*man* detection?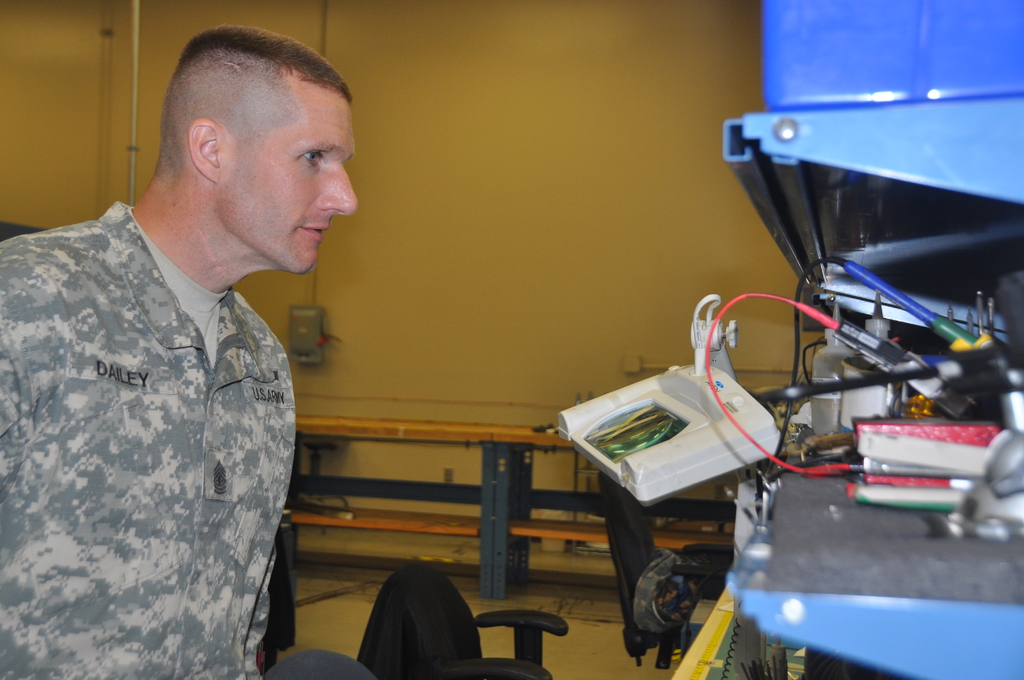
crop(0, 24, 358, 679)
